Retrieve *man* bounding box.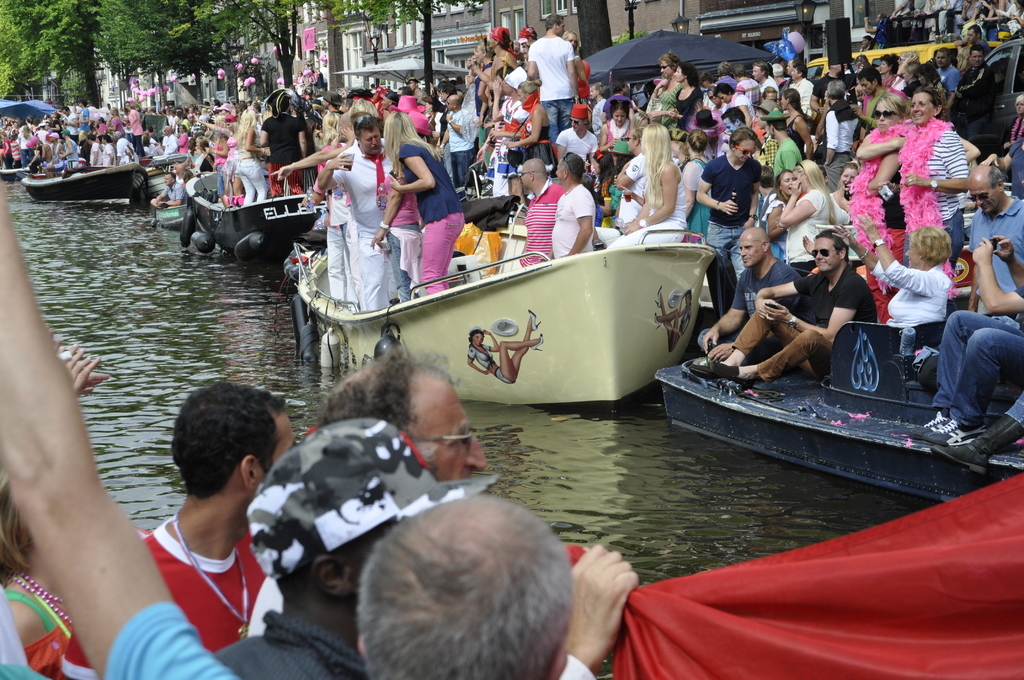
Bounding box: 246, 340, 643, 679.
